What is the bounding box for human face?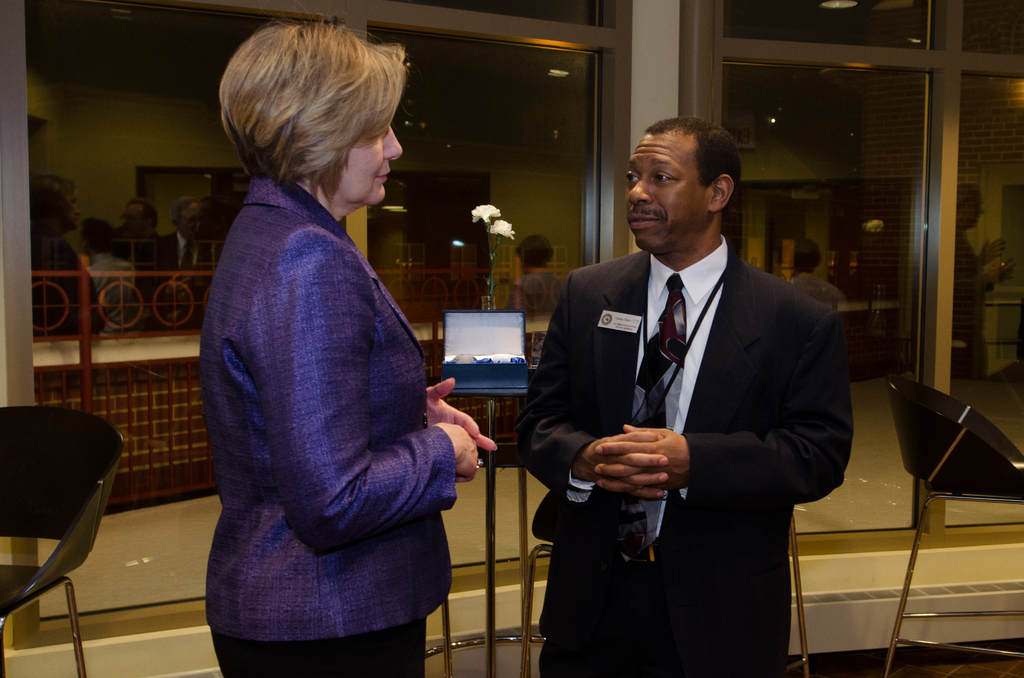
623:136:705:252.
